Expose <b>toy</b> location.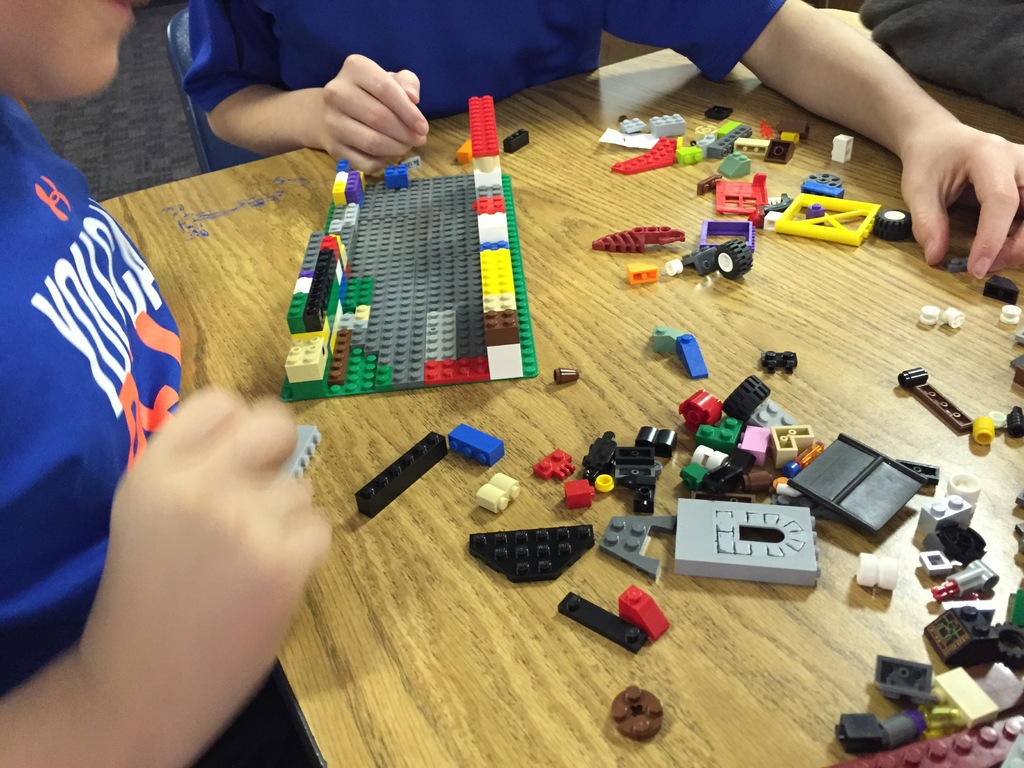
Exposed at bbox=(941, 308, 966, 330).
